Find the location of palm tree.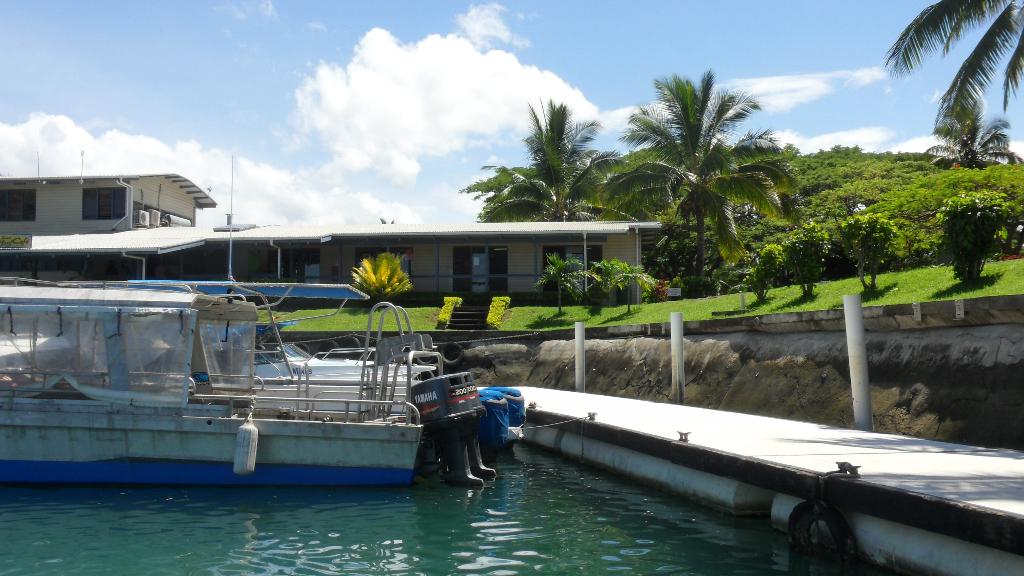
Location: <region>628, 81, 795, 296</region>.
